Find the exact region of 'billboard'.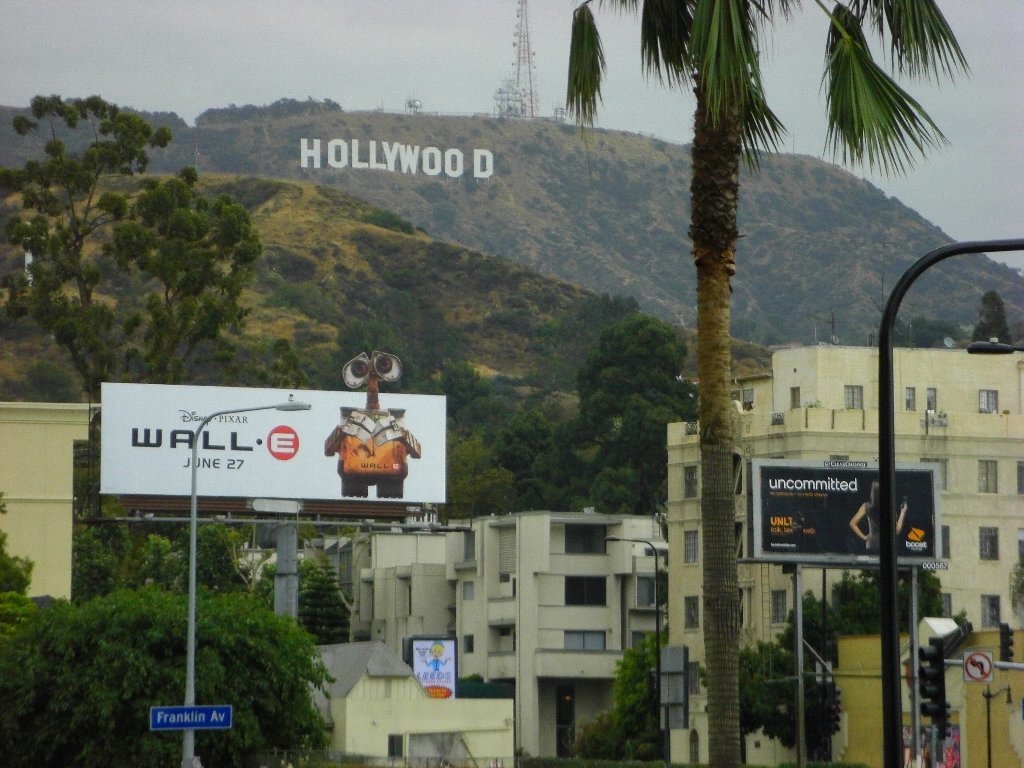
Exact region: [410,628,459,698].
